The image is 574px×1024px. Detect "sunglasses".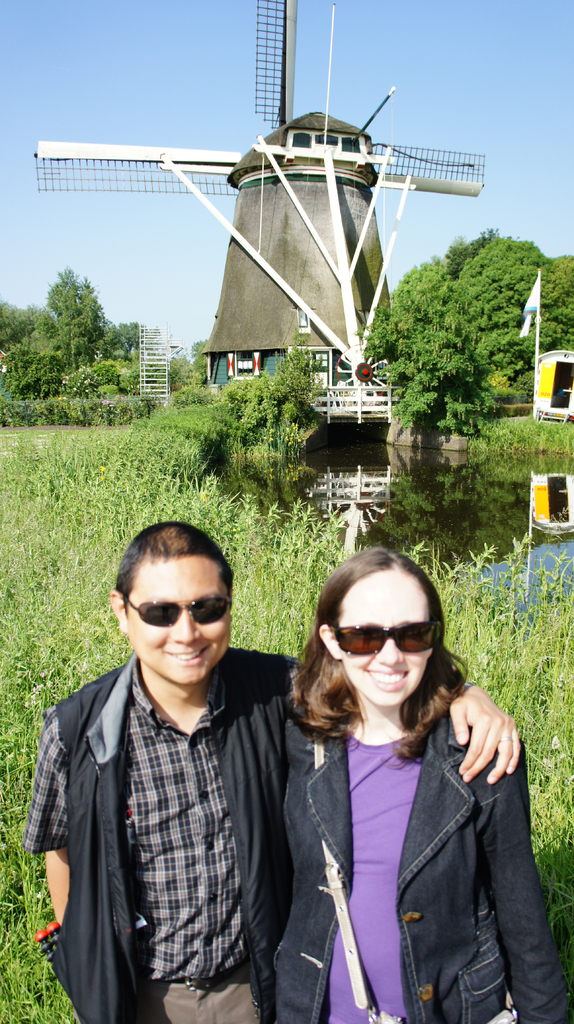
Detection: l=330, t=620, r=443, b=655.
